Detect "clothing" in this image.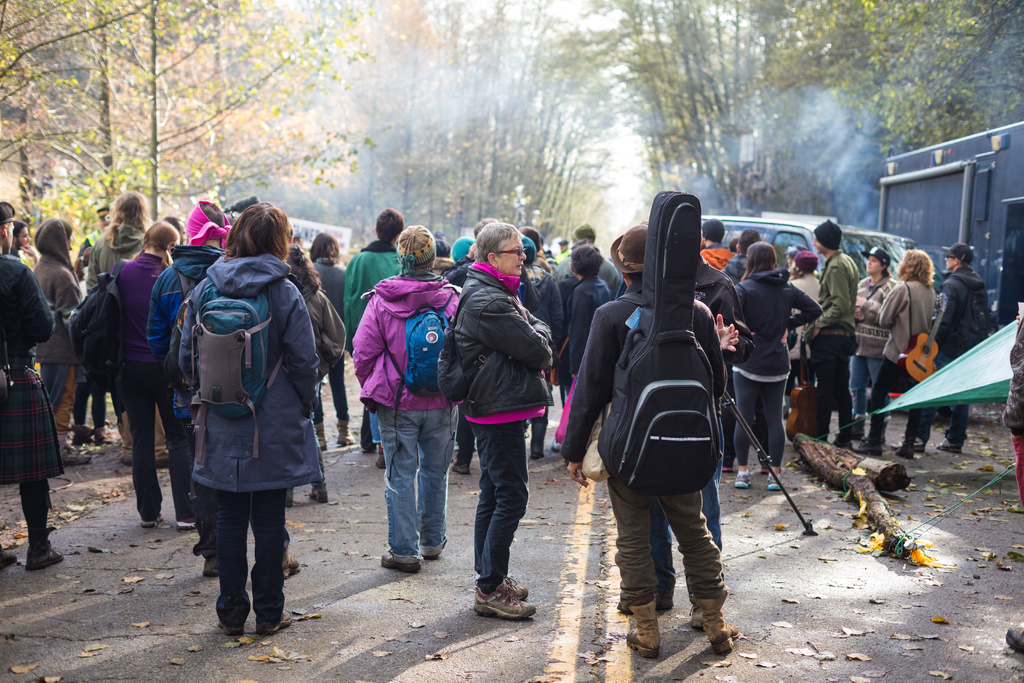
Detection: region(558, 222, 627, 297).
